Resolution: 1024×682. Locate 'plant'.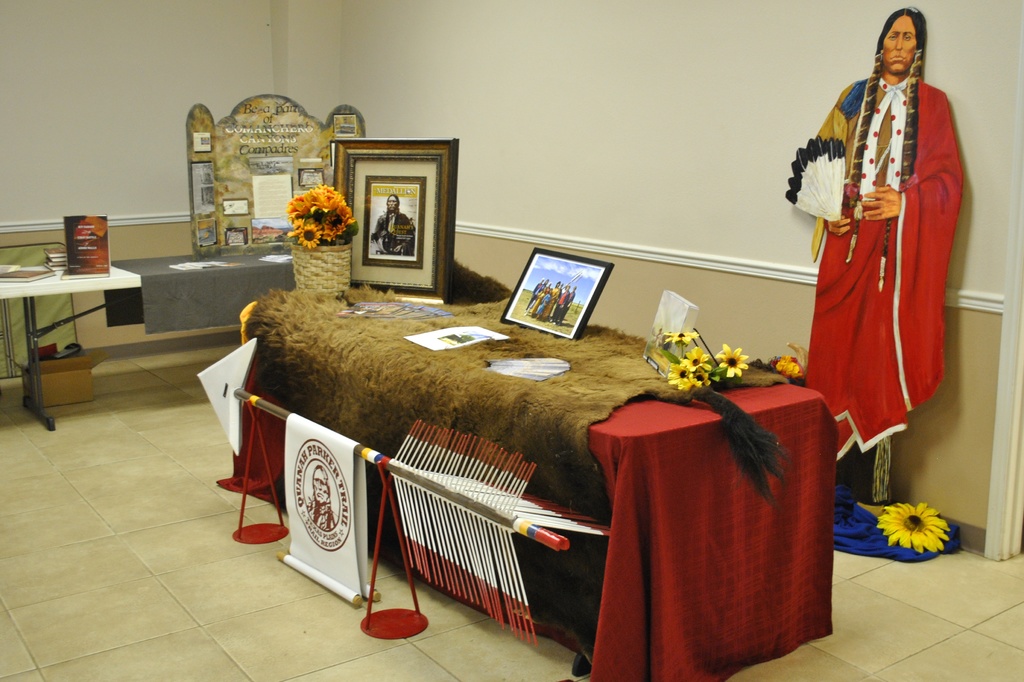
rect(276, 175, 358, 251).
